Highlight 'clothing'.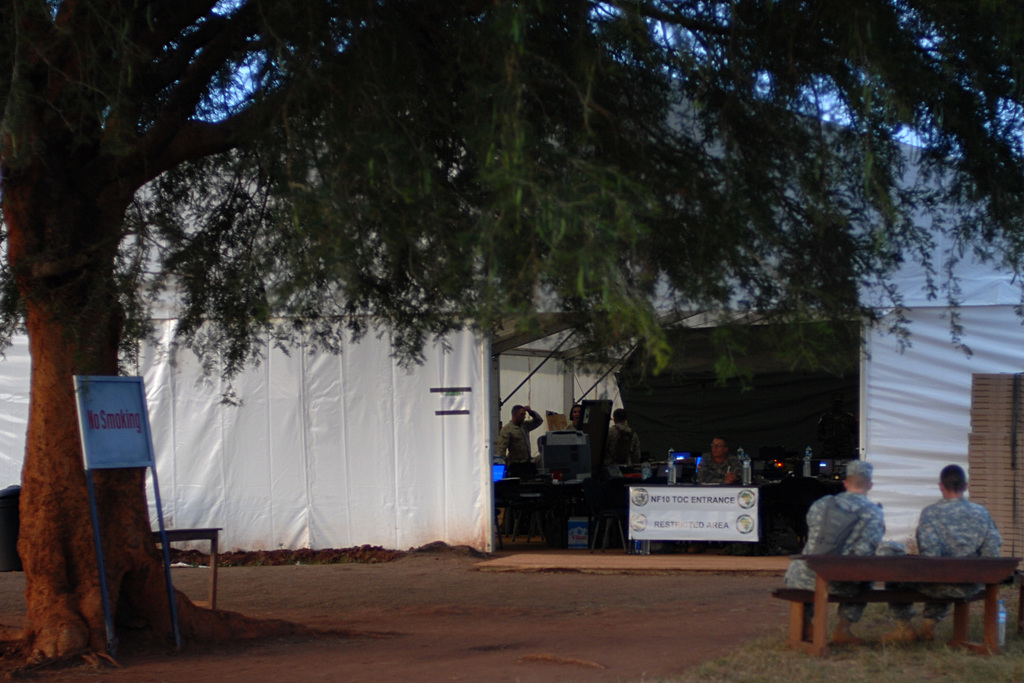
Highlighted region: crop(564, 419, 583, 432).
